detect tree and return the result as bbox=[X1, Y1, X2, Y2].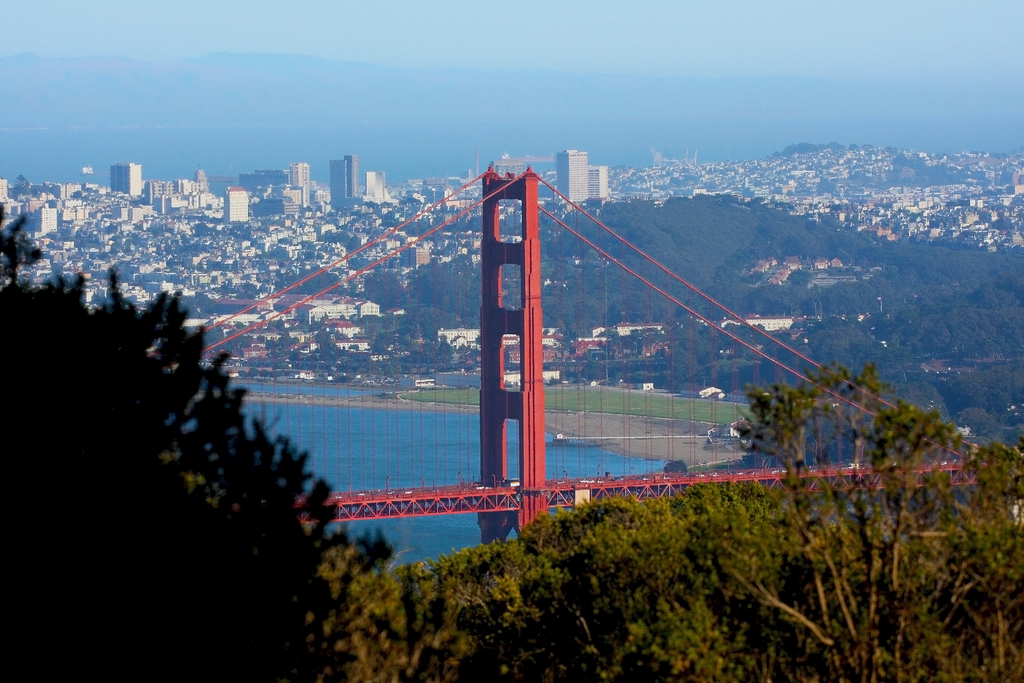
bbox=[348, 255, 366, 270].
